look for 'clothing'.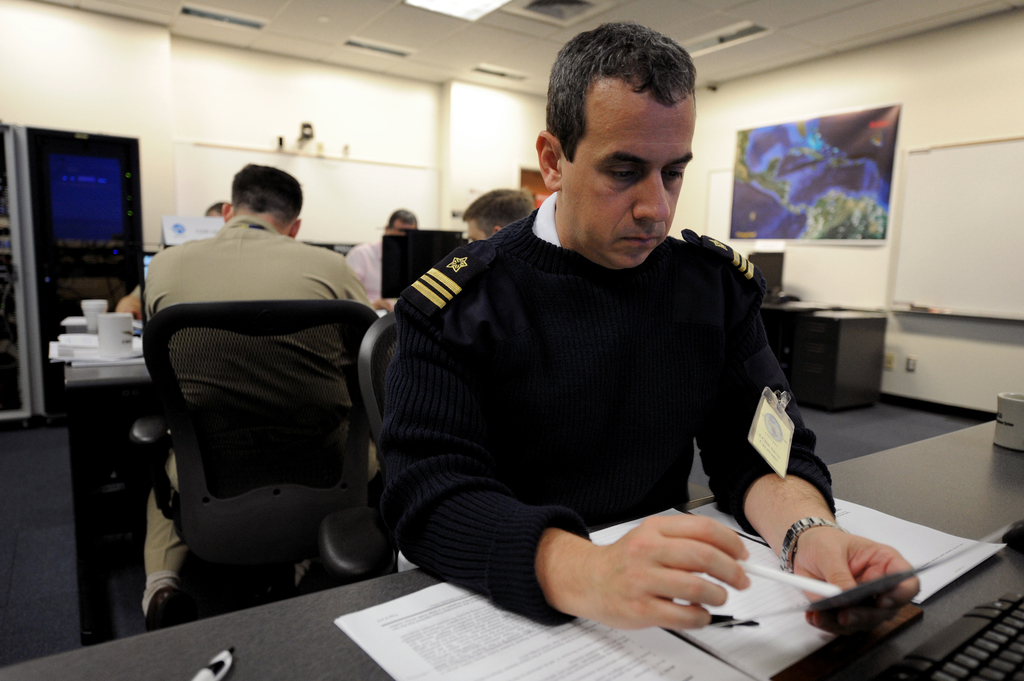
Found: BBox(127, 285, 142, 300).
